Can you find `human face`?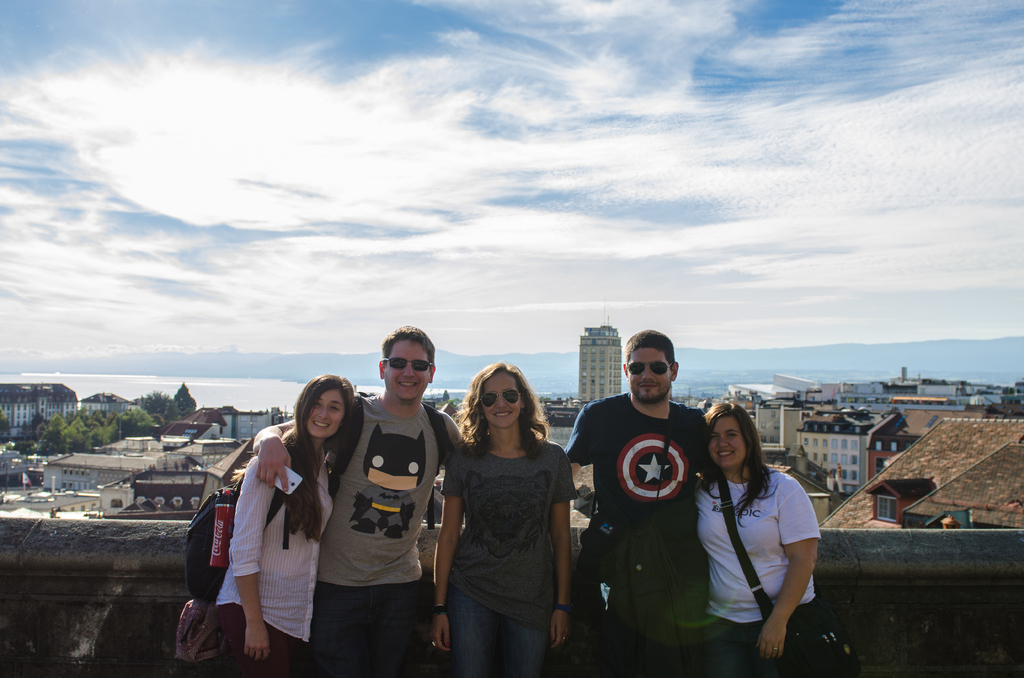
Yes, bounding box: 628:346:671:400.
